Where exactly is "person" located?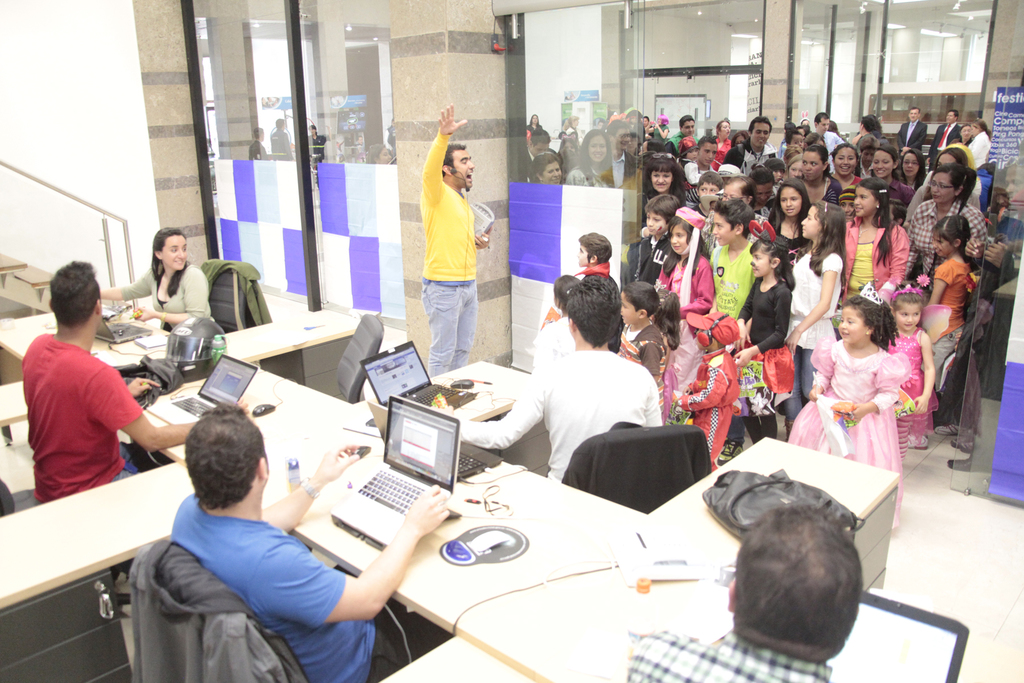
Its bounding box is l=98, t=224, r=215, b=331.
